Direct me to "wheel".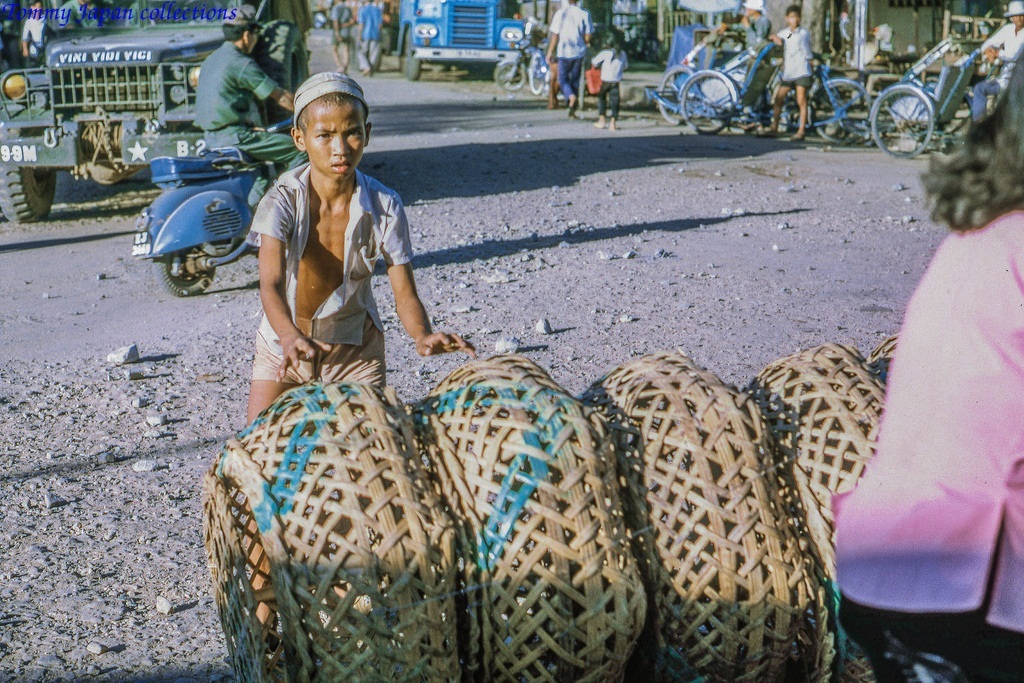
Direction: x1=405 y1=26 x2=421 y2=79.
